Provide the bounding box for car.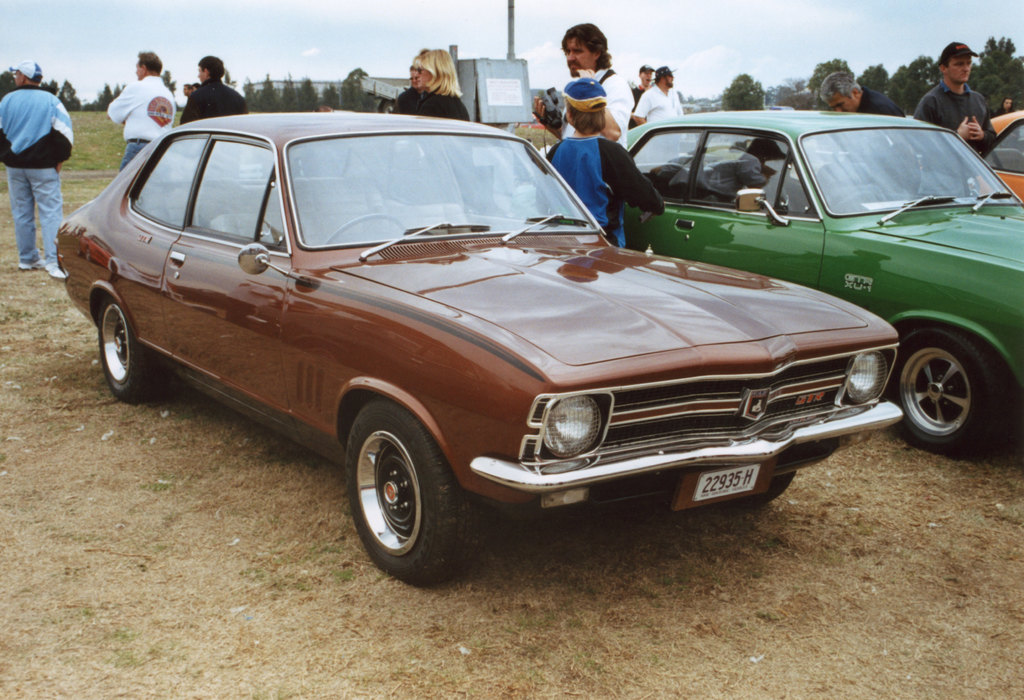
crop(623, 109, 1023, 459).
